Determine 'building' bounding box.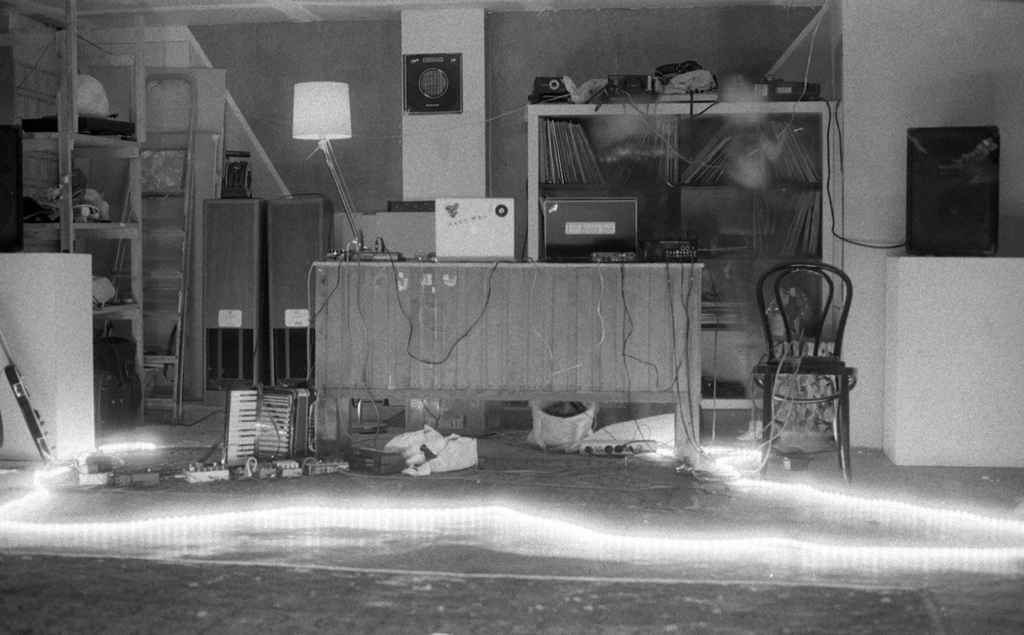
Determined: [0, 0, 1023, 634].
